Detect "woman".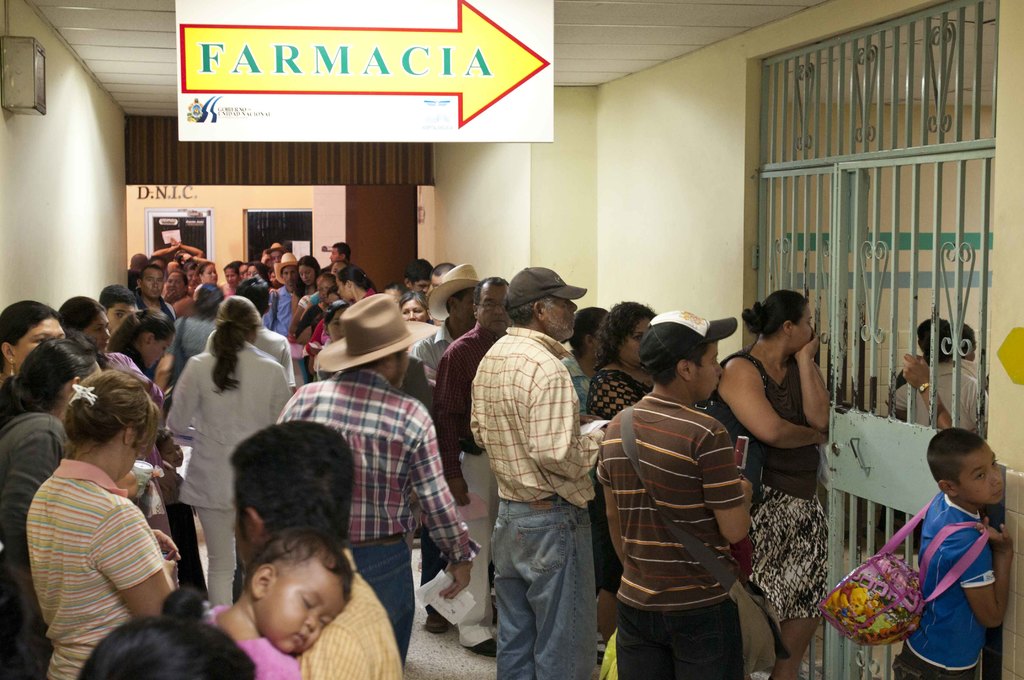
Detected at [x1=244, y1=258, x2=269, y2=280].
